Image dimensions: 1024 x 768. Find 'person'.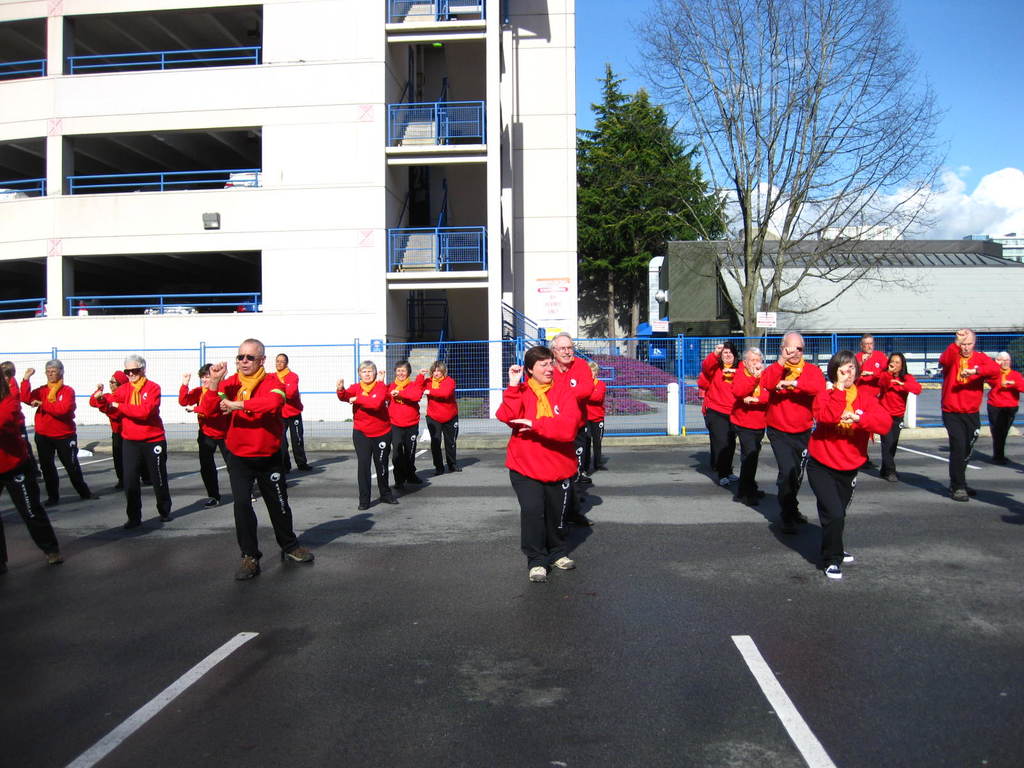
[803,355,892,580].
